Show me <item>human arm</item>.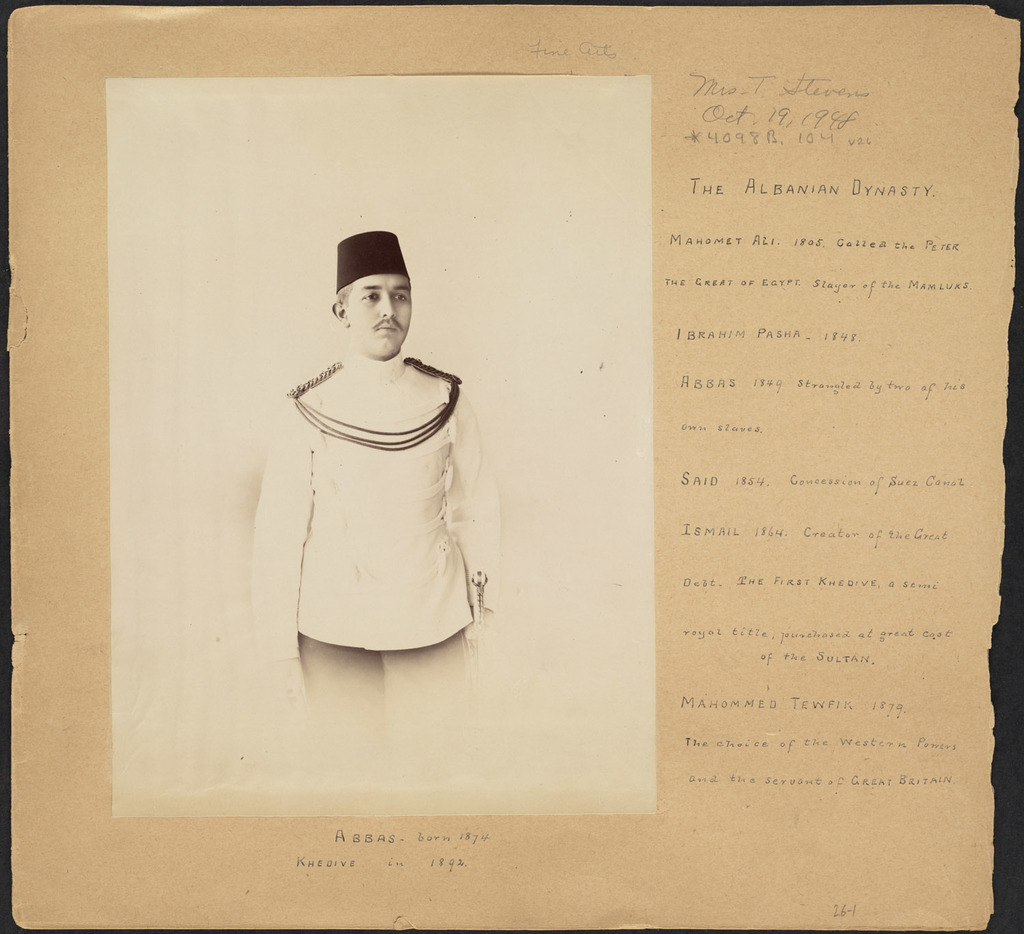
<item>human arm</item> is here: rect(248, 397, 317, 711).
